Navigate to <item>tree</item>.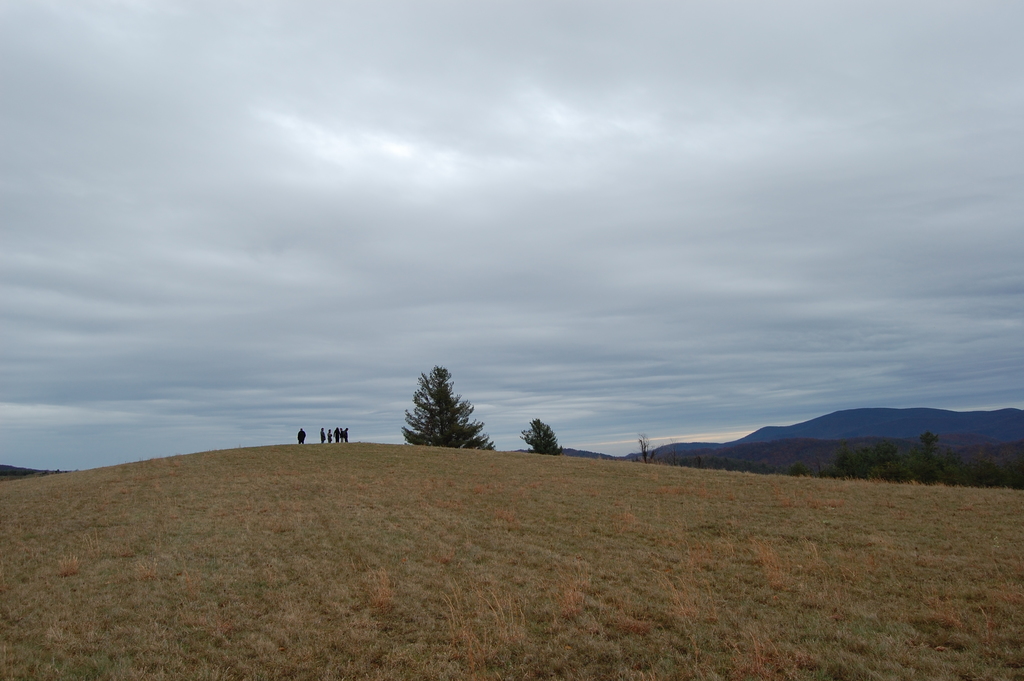
Navigation target: region(863, 440, 895, 482).
